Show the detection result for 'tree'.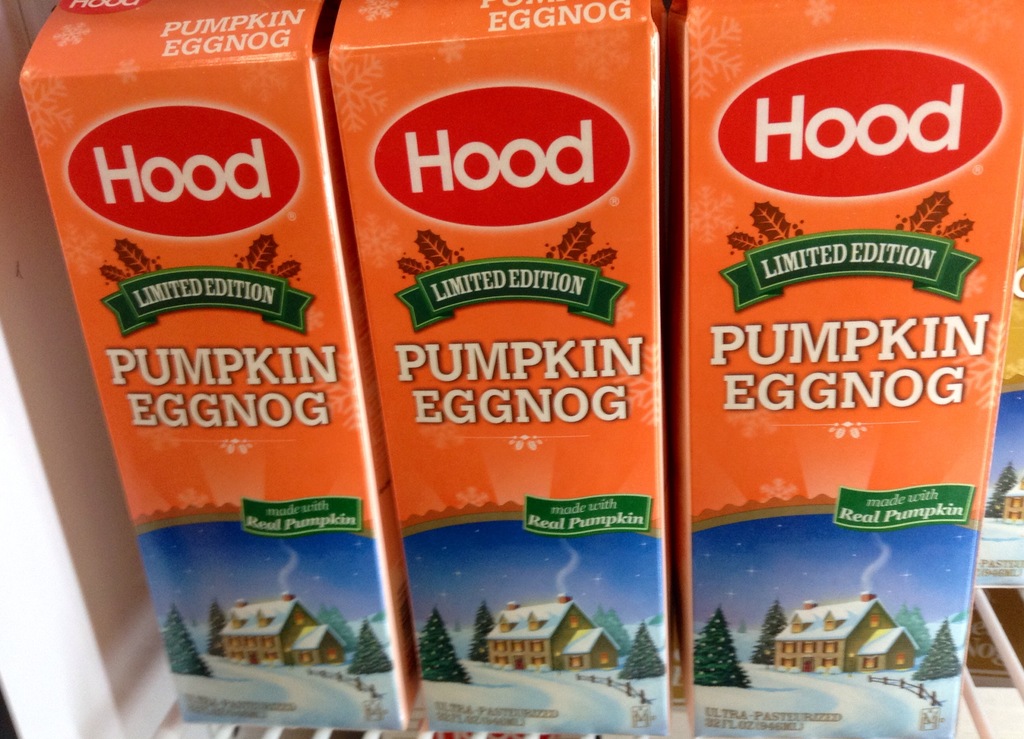
{"left": 318, "top": 601, "right": 357, "bottom": 657}.
